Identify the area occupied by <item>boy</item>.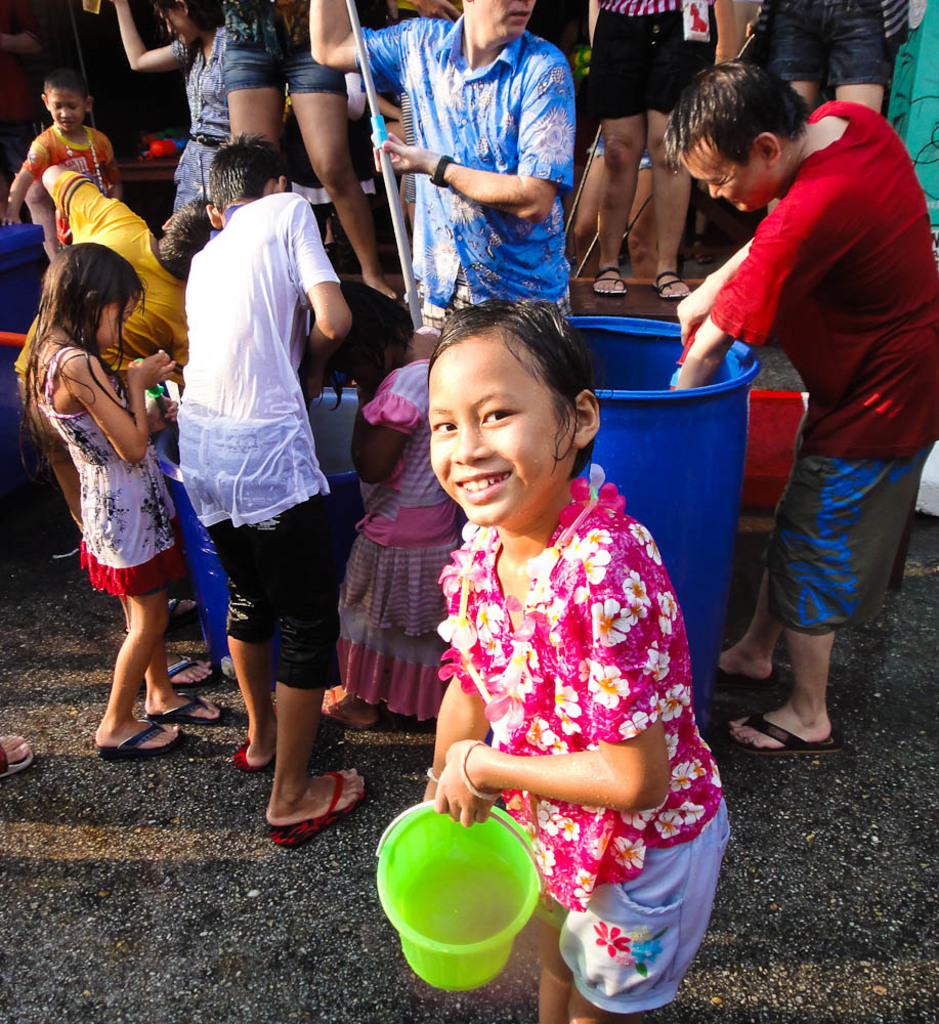
Area: bbox=(145, 131, 346, 829).
